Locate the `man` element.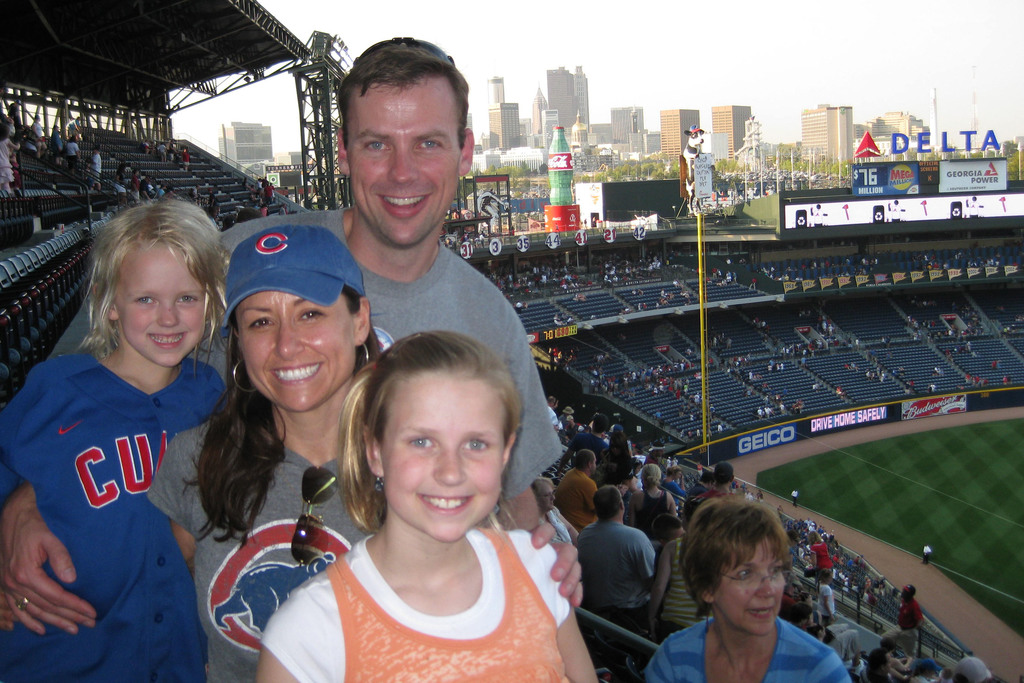
Element bbox: 548:393:562:431.
